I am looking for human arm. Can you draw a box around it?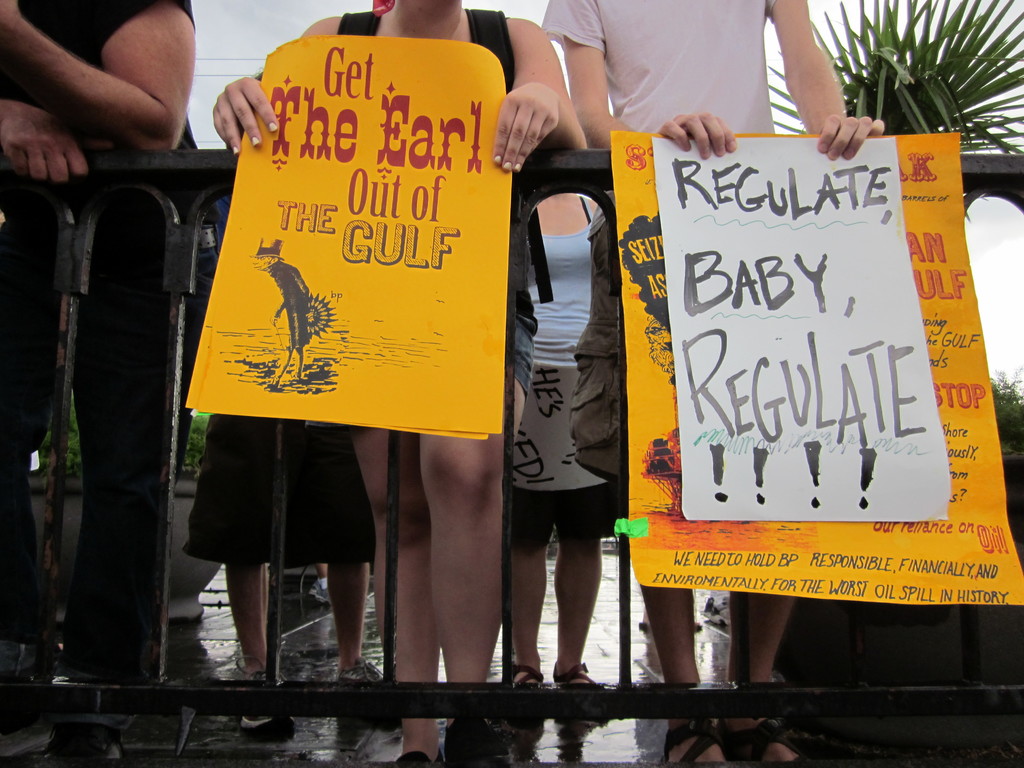
Sure, the bounding box is bbox=(762, 0, 890, 163).
